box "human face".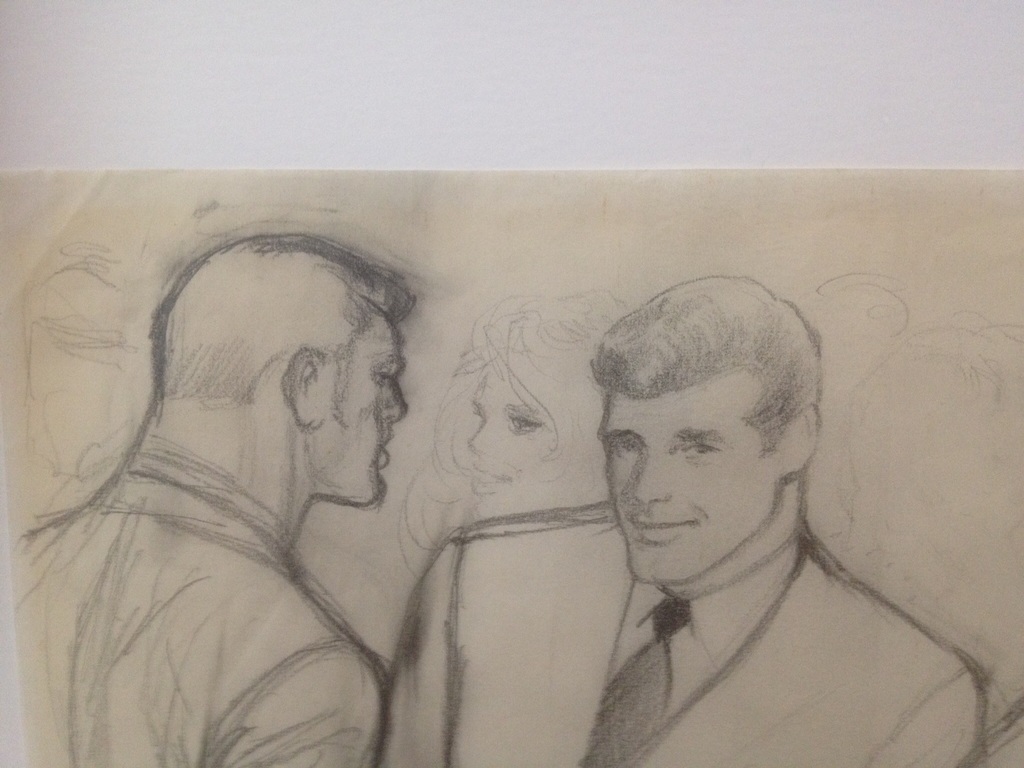
600/382/768/580.
